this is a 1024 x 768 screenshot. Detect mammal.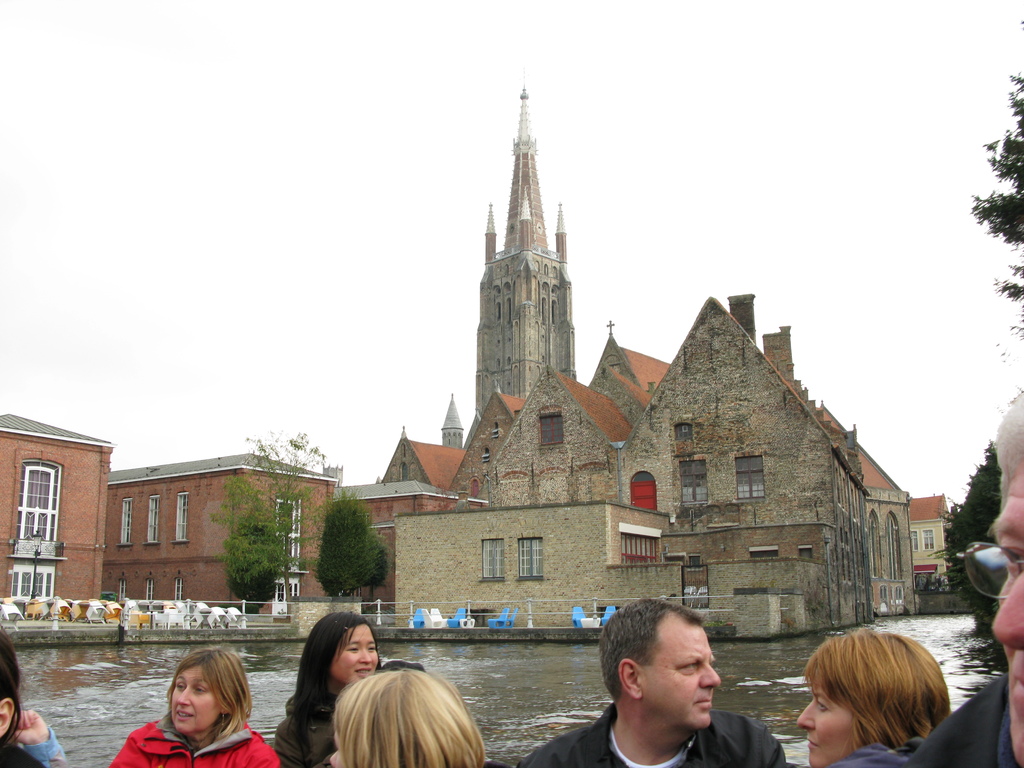
bbox(0, 625, 66, 767).
